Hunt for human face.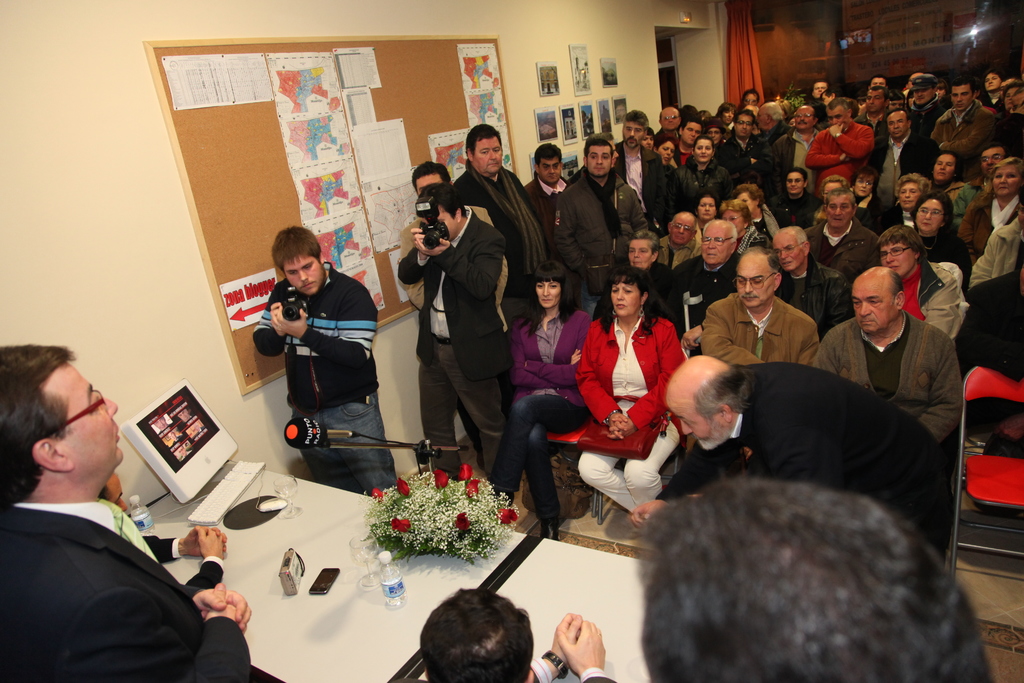
Hunted down at x1=477 y1=139 x2=500 y2=176.
